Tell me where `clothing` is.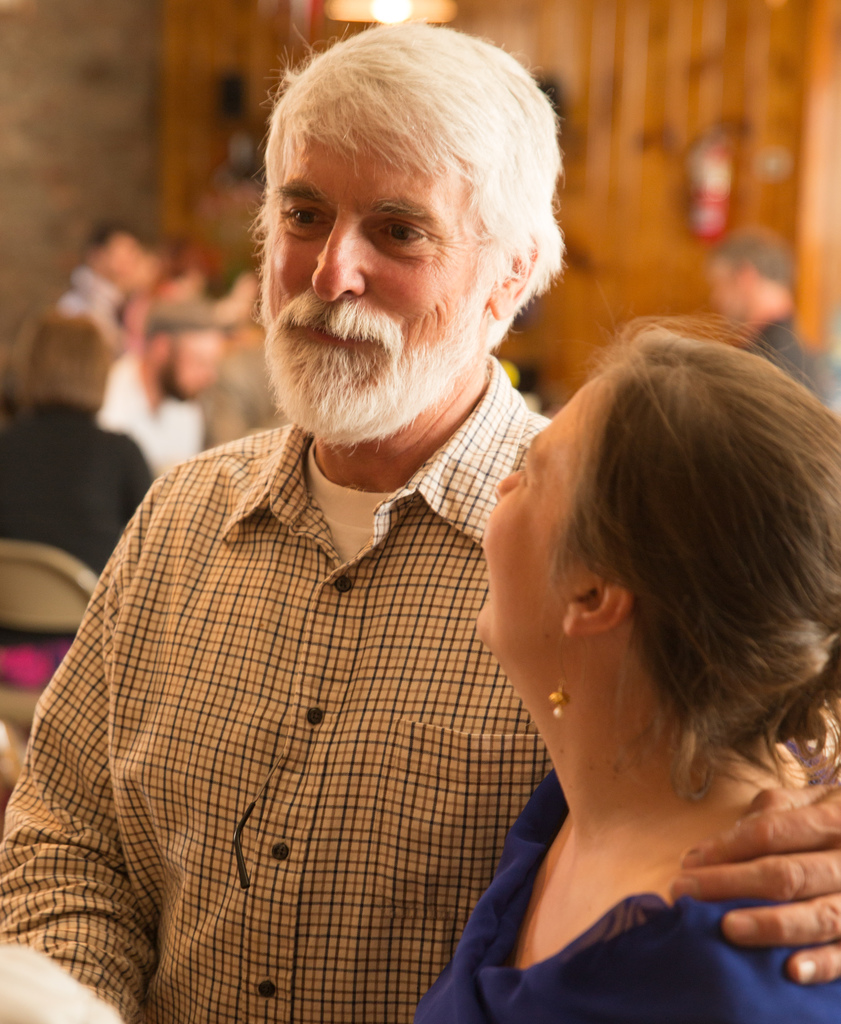
`clothing` is at box=[23, 347, 591, 1023].
